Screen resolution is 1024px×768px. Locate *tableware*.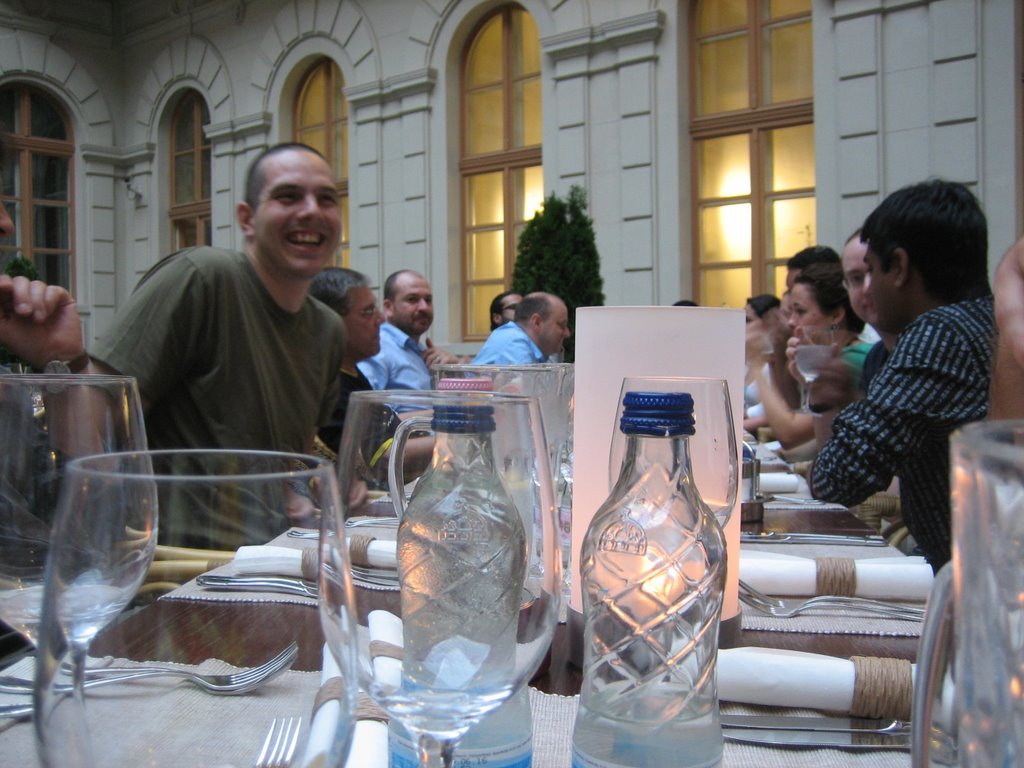
select_region(0, 374, 161, 767).
